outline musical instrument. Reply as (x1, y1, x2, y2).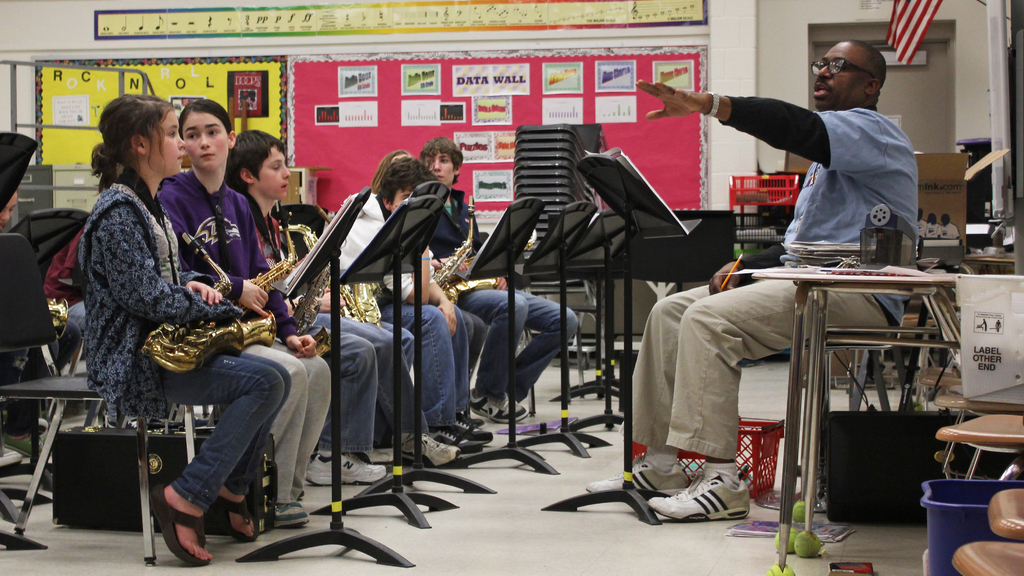
(152, 236, 319, 379).
